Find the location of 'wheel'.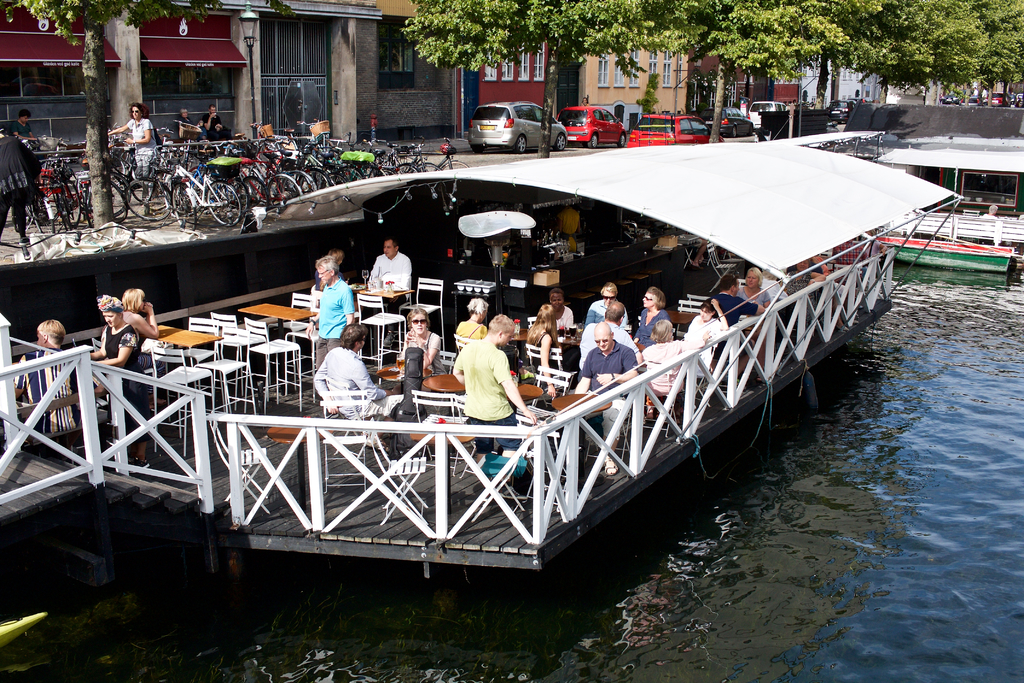
Location: detection(621, 128, 625, 147).
